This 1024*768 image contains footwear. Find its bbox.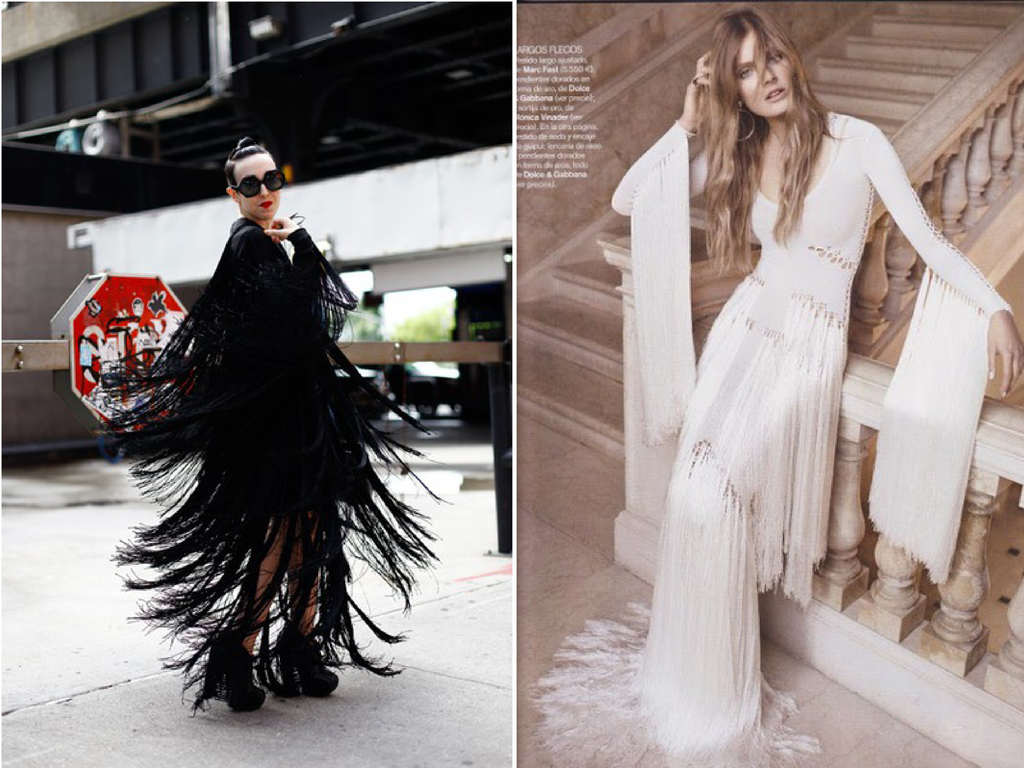
{"left": 204, "top": 632, "right": 271, "bottom": 712}.
